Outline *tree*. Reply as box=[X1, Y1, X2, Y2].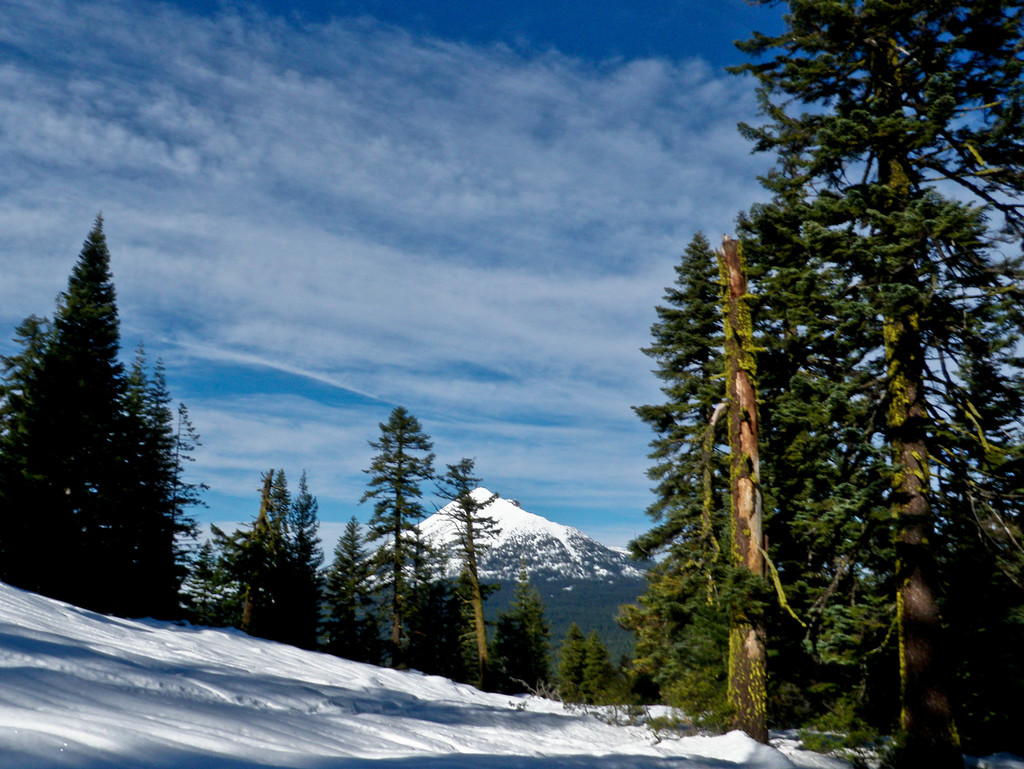
box=[491, 574, 548, 704].
